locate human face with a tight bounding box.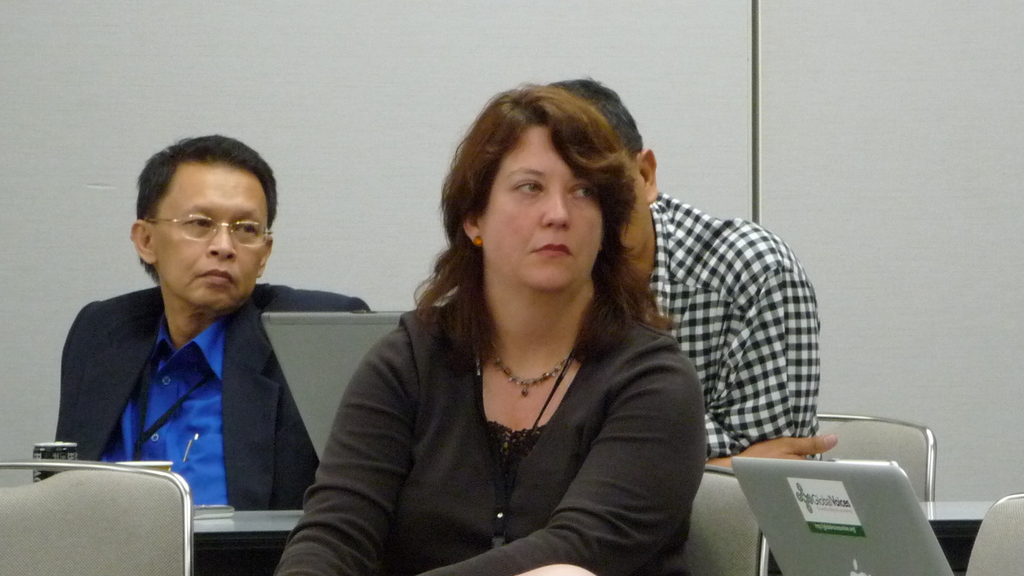
<region>484, 122, 604, 294</region>.
